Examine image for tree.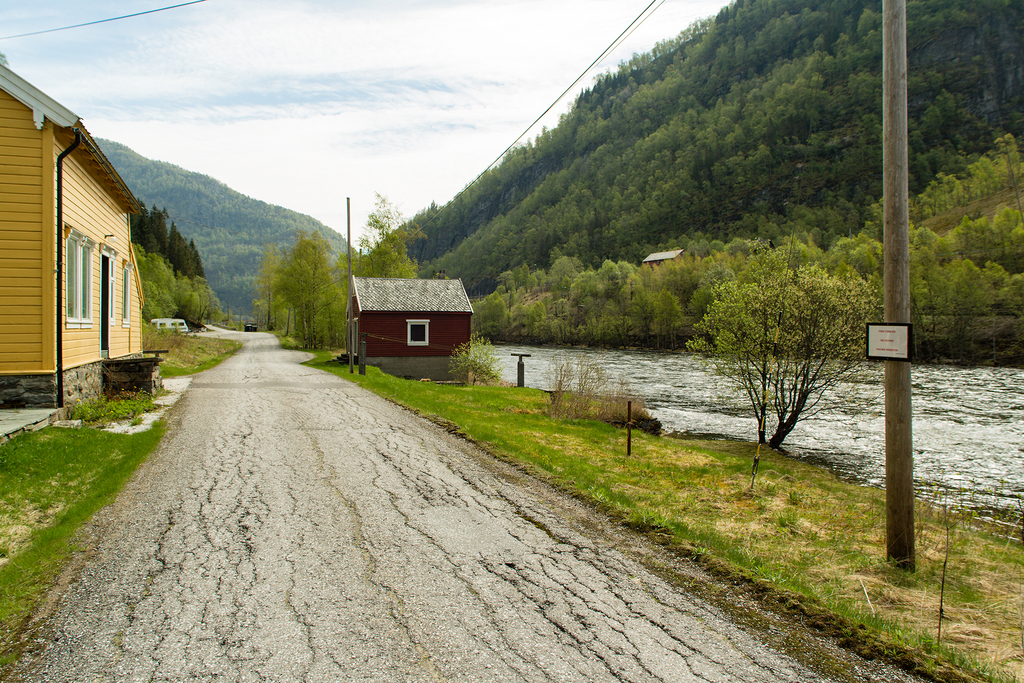
Examination result: detection(941, 215, 986, 253).
